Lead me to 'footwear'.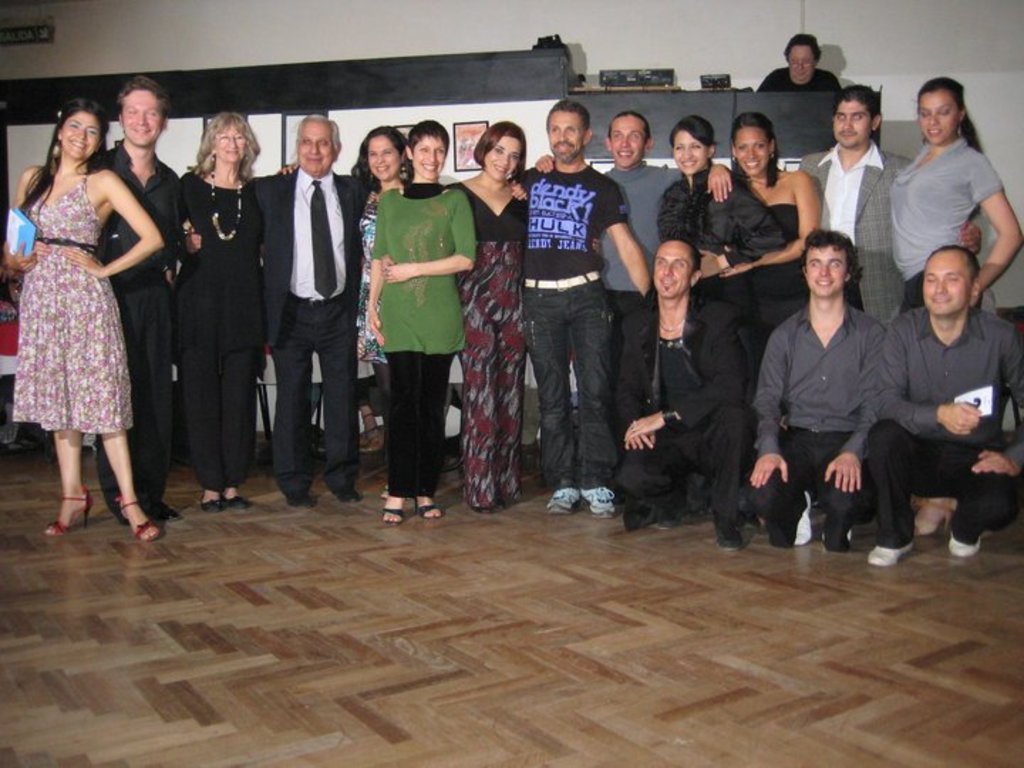
Lead to box=[548, 485, 582, 513].
